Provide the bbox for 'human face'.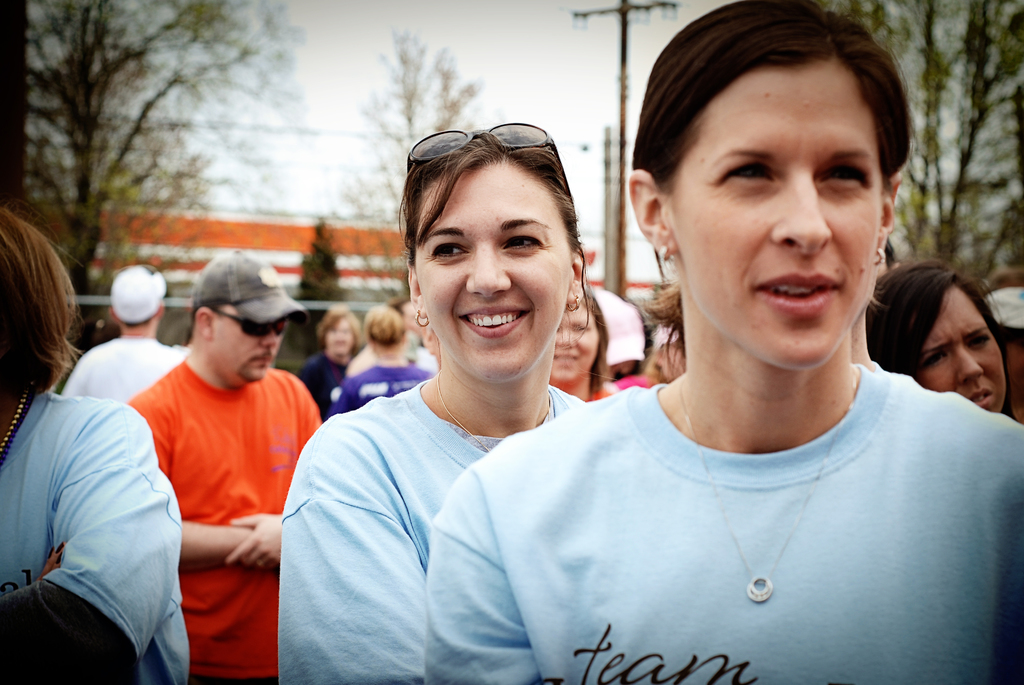
detection(546, 293, 608, 393).
